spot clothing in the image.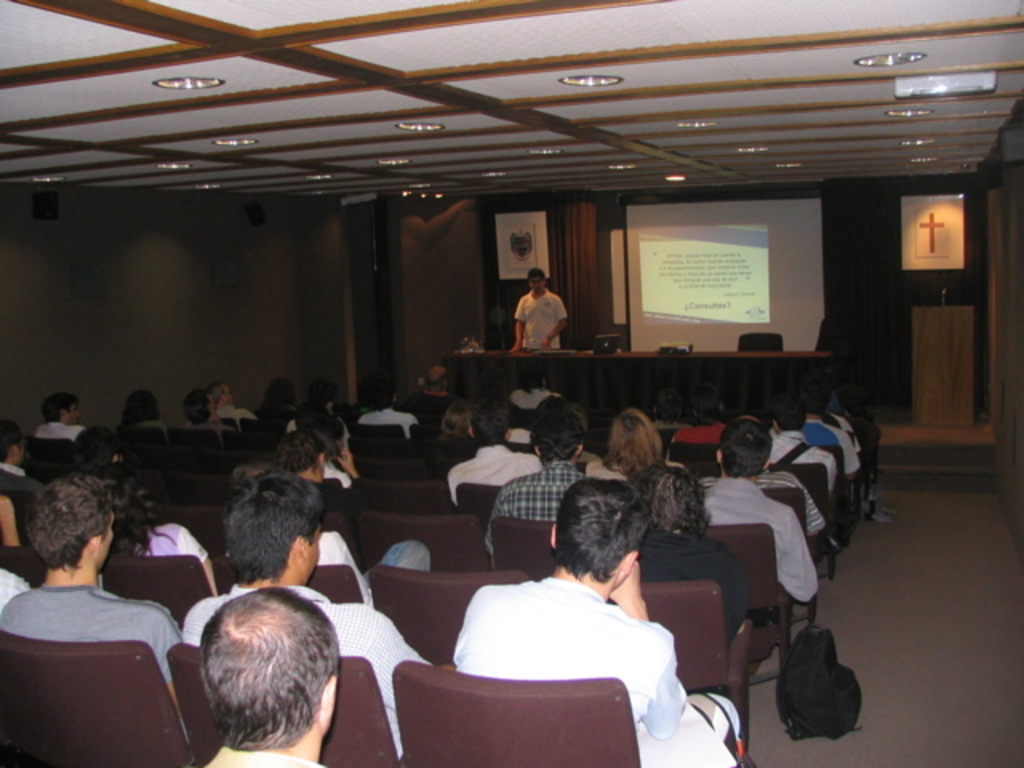
clothing found at box=[310, 530, 429, 608].
